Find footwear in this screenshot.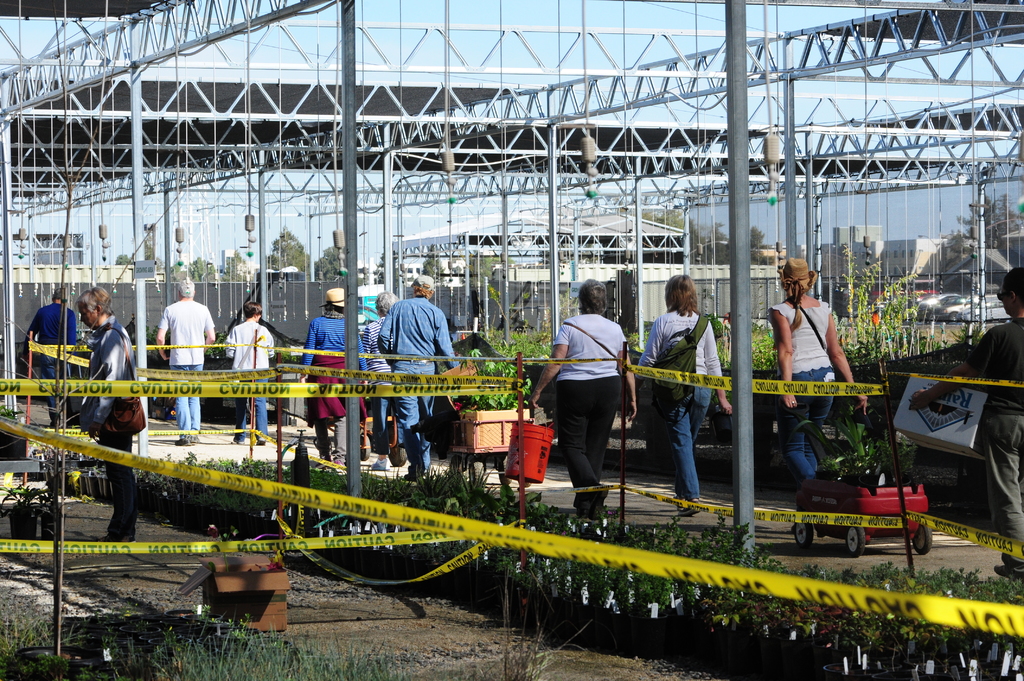
The bounding box for footwear is {"x1": 257, "y1": 436, "x2": 267, "y2": 444}.
